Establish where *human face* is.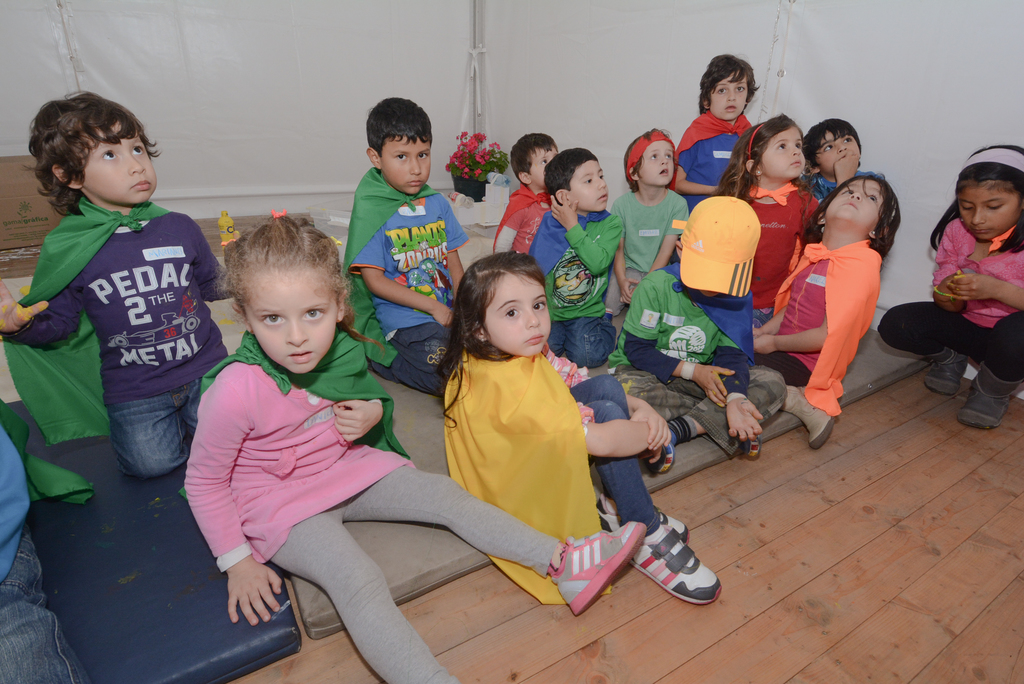
Established at <bbox>956, 180, 1021, 241</bbox>.
